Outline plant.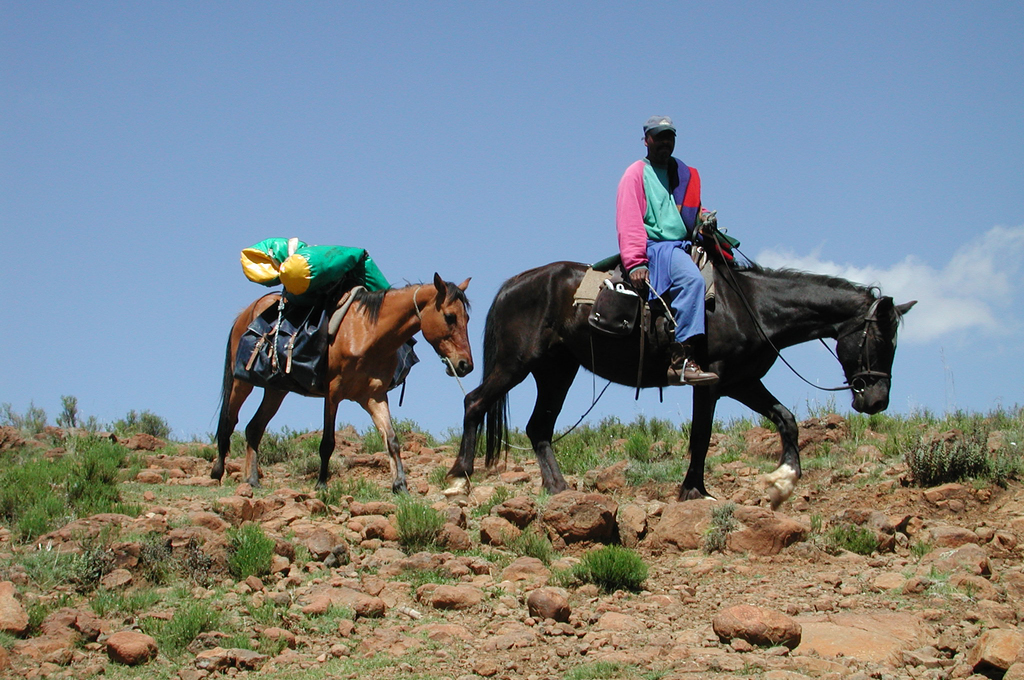
Outline: l=556, t=664, r=657, b=679.
